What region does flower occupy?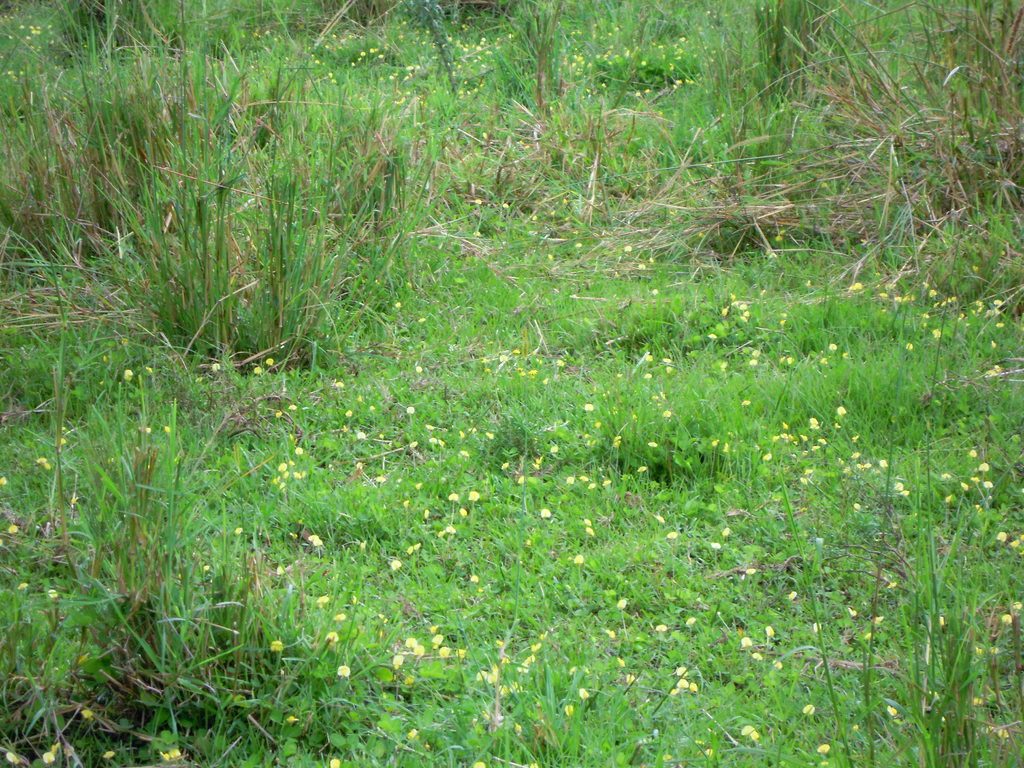
669,532,677,540.
